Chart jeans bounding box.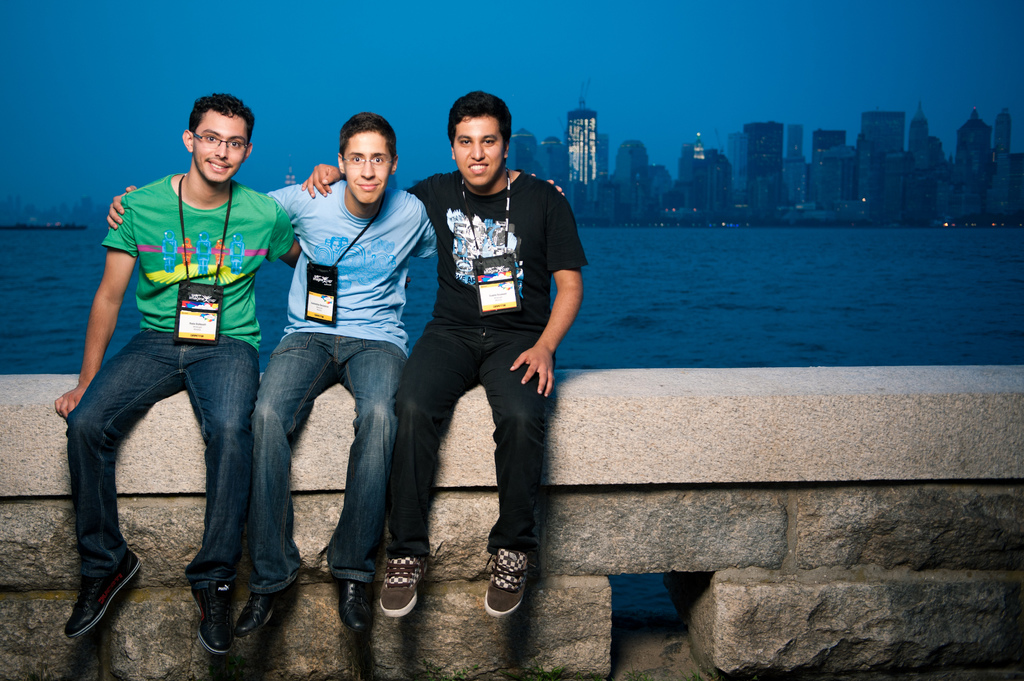
Charted: {"x1": 249, "y1": 331, "x2": 405, "y2": 592}.
